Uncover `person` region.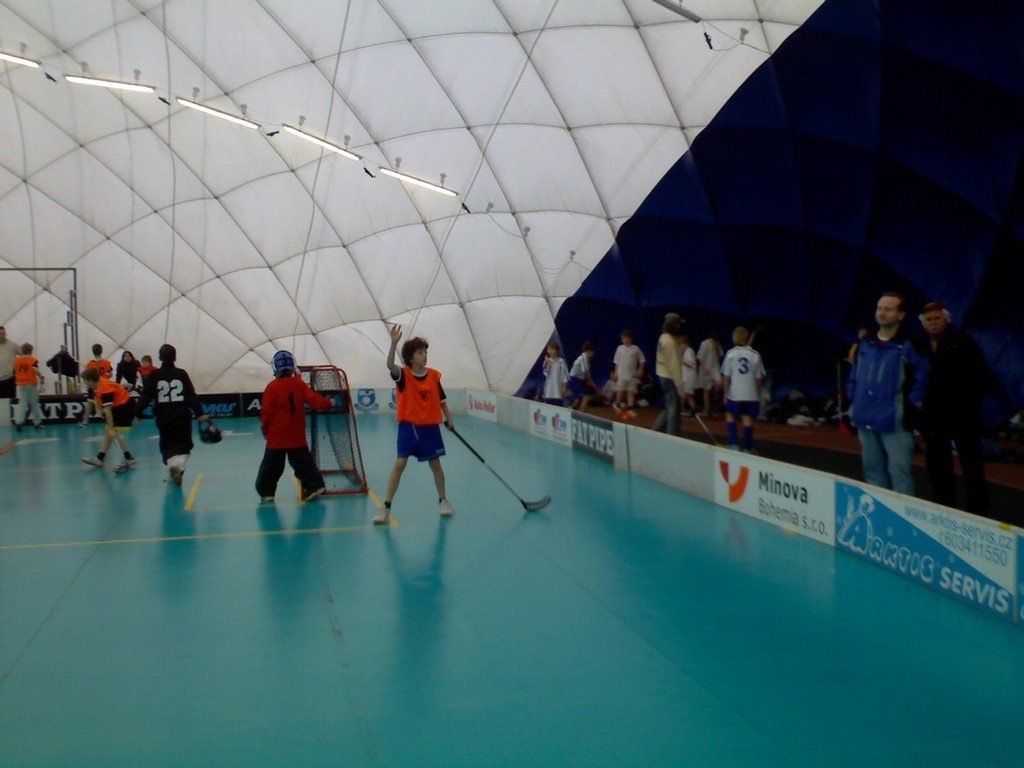
Uncovered: bbox=(136, 341, 212, 485).
